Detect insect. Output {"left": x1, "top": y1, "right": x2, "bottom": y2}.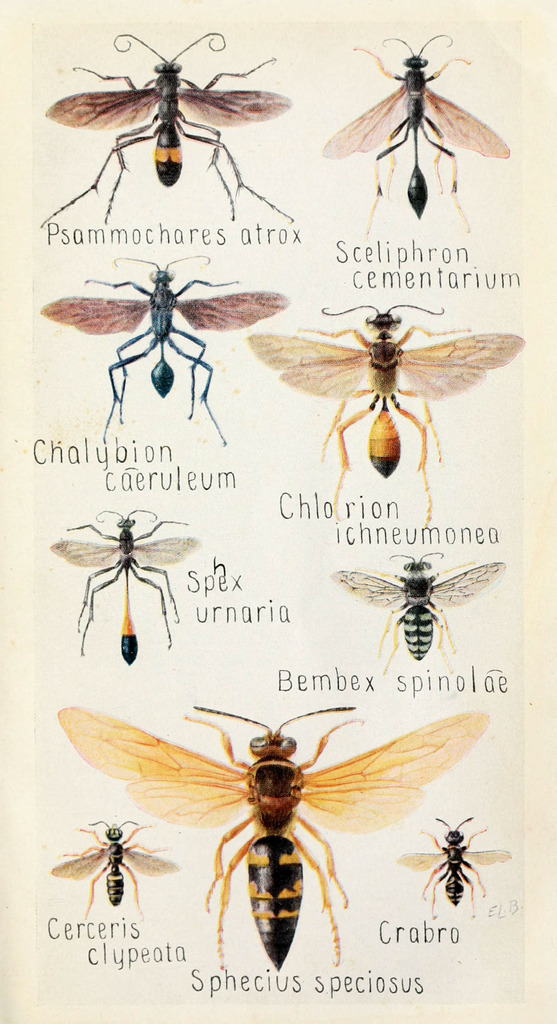
{"left": 51, "top": 822, "right": 184, "bottom": 918}.
